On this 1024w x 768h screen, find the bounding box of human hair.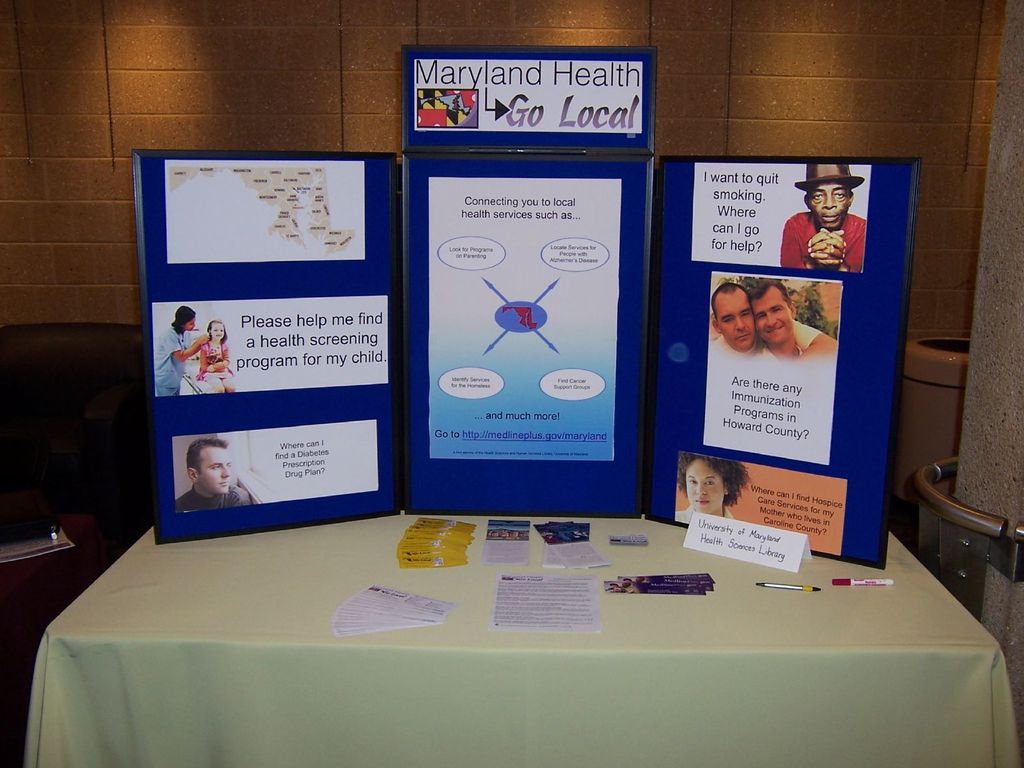
Bounding box: box=[747, 276, 792, 325].
